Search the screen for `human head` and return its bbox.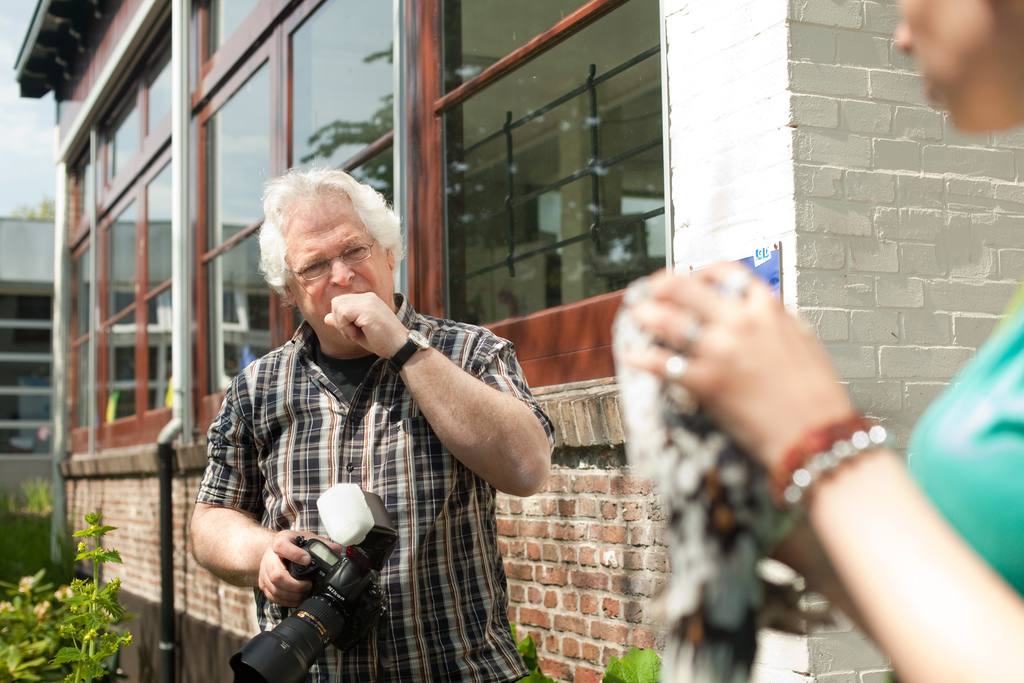
Found: 891/0/1023/131.
